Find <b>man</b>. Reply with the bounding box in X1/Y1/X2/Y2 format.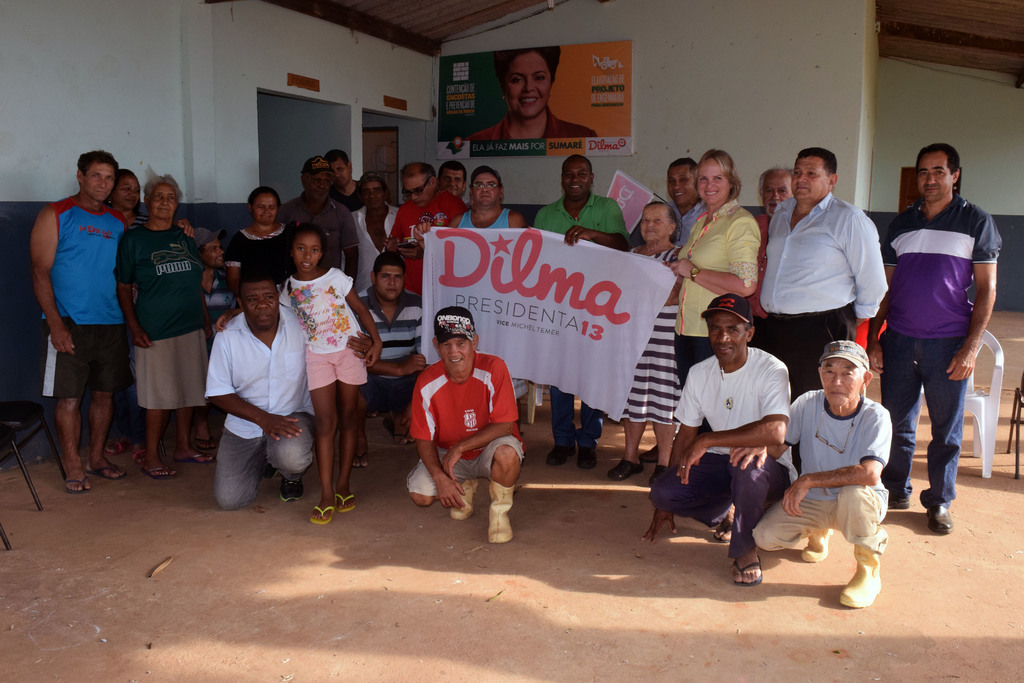
884/151/1002/531.
